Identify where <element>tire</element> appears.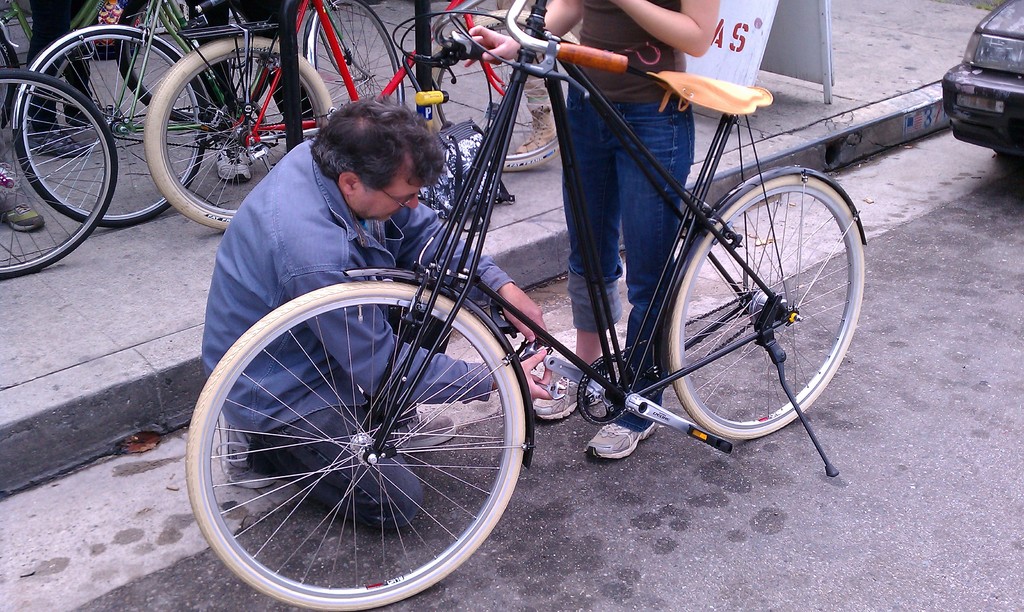
Appears at [669, 175, 863, 440].
